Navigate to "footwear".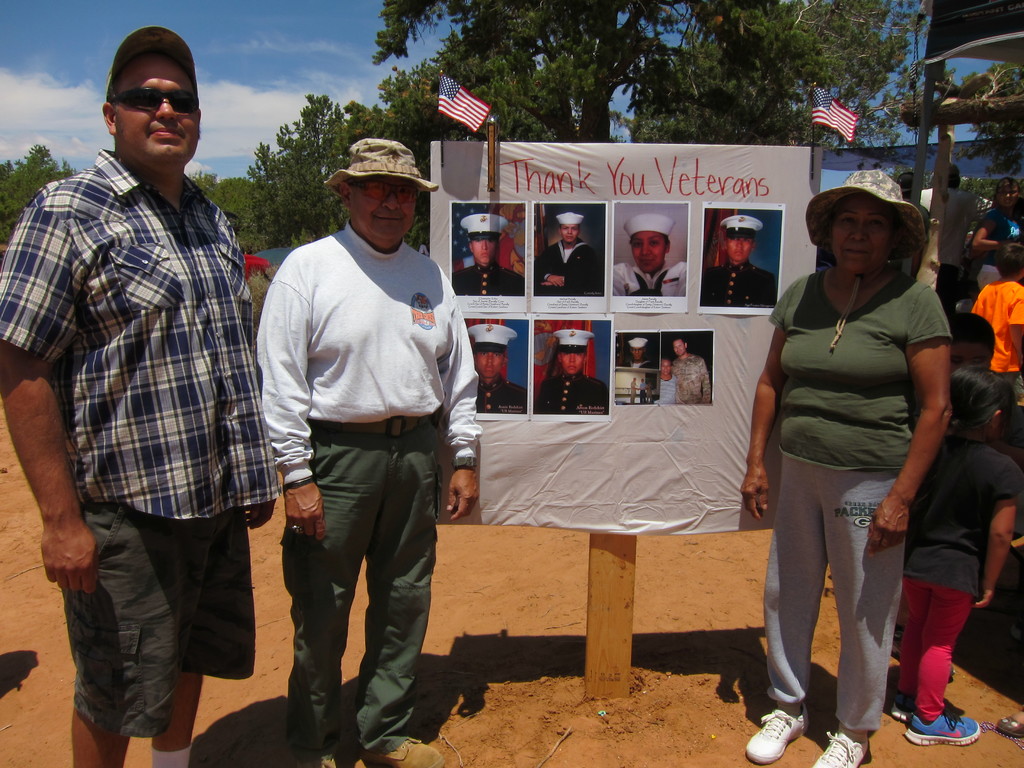
Navigation target: [744,703,810,763].
